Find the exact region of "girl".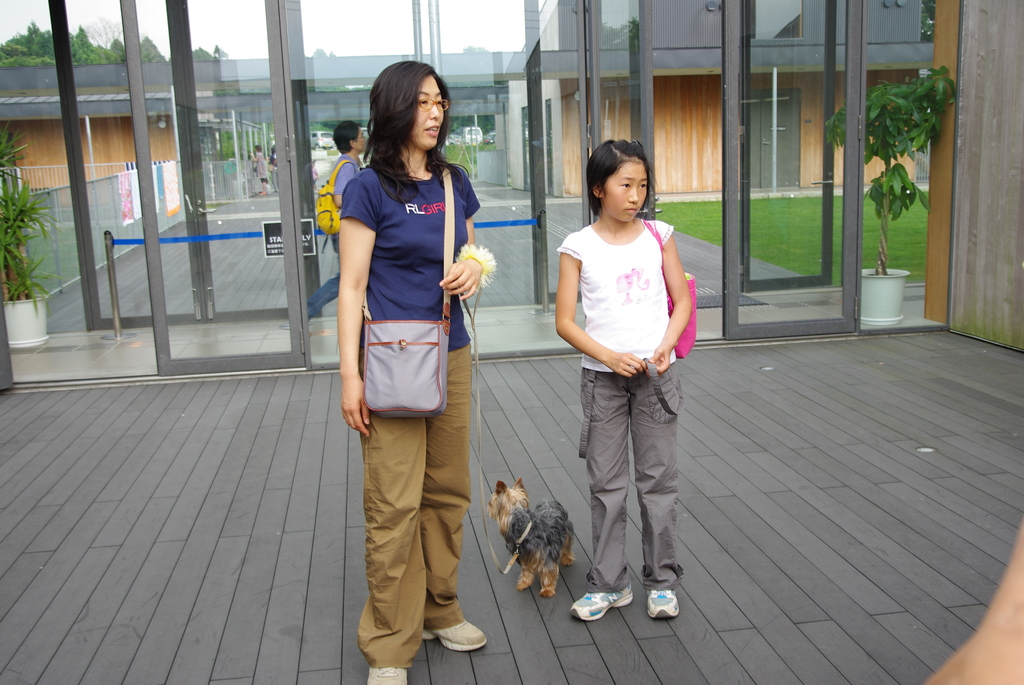
Exact region: box(555, 136, 692, 627).
